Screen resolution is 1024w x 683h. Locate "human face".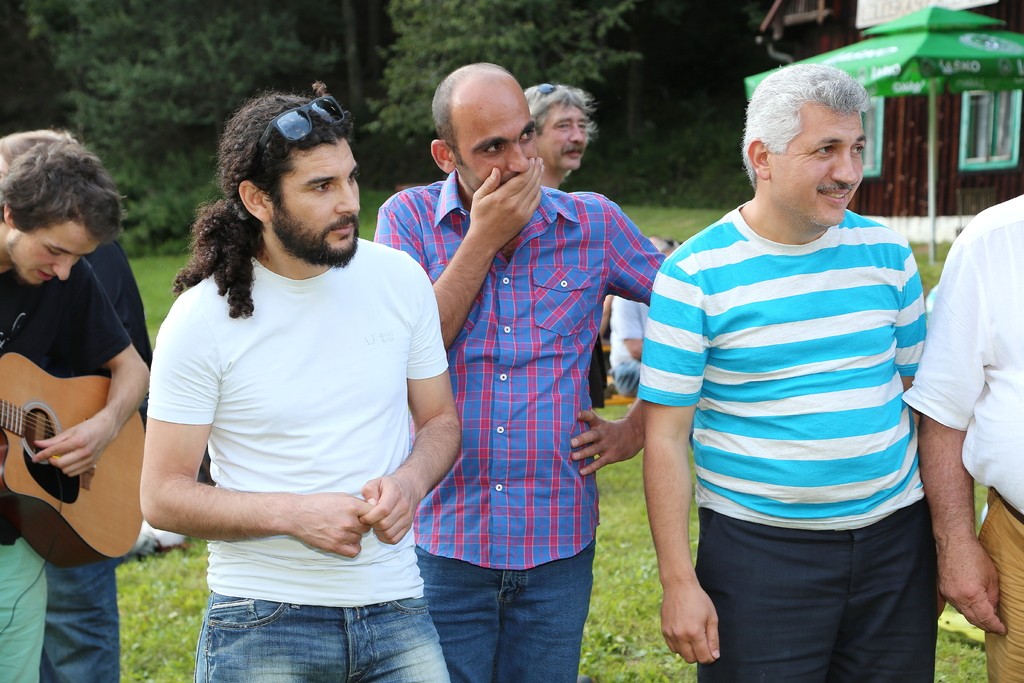
crop(3, 223, 97, 288).
